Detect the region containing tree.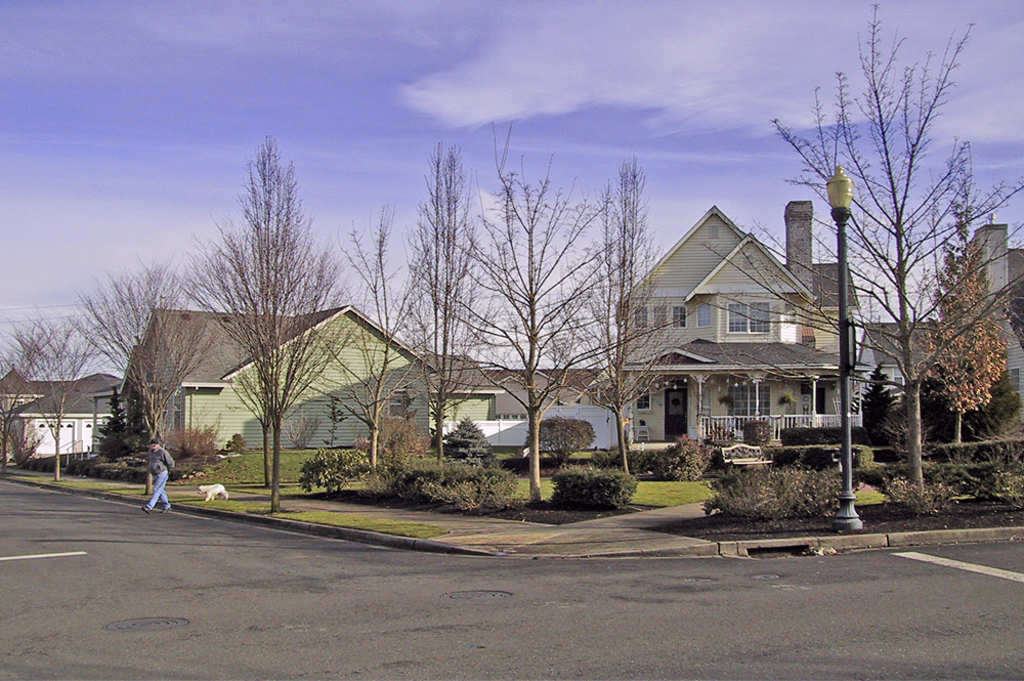
x1=3, y1=305, x2=112, y2=476.
